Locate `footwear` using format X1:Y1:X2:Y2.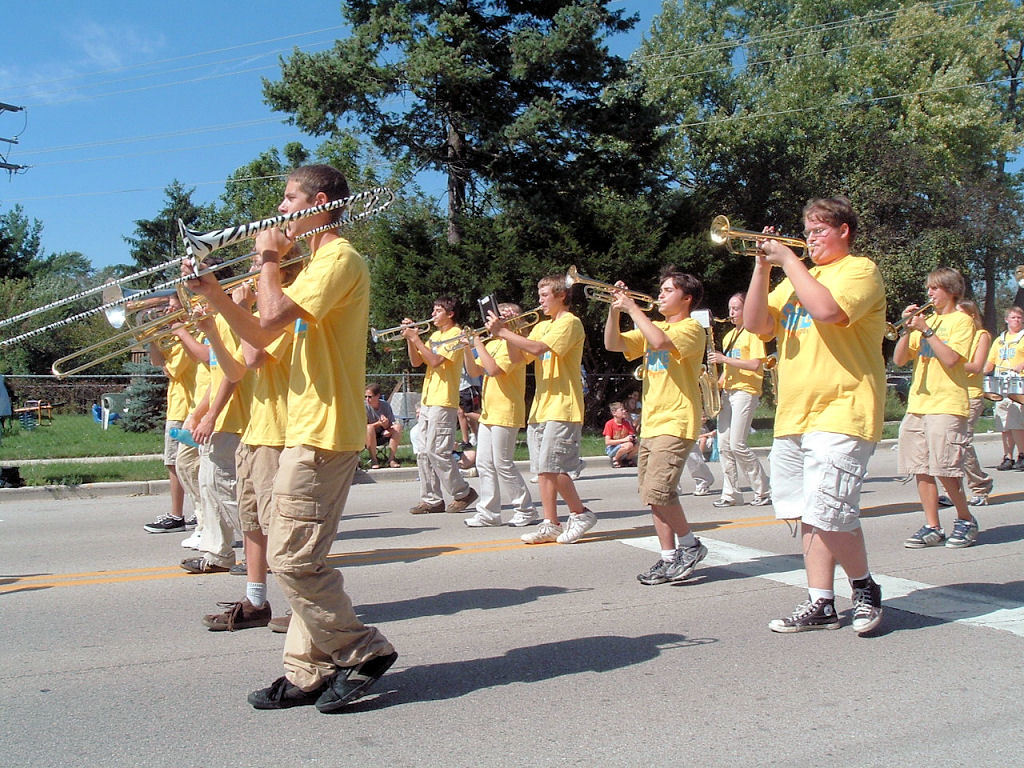
446:490:485:512.
